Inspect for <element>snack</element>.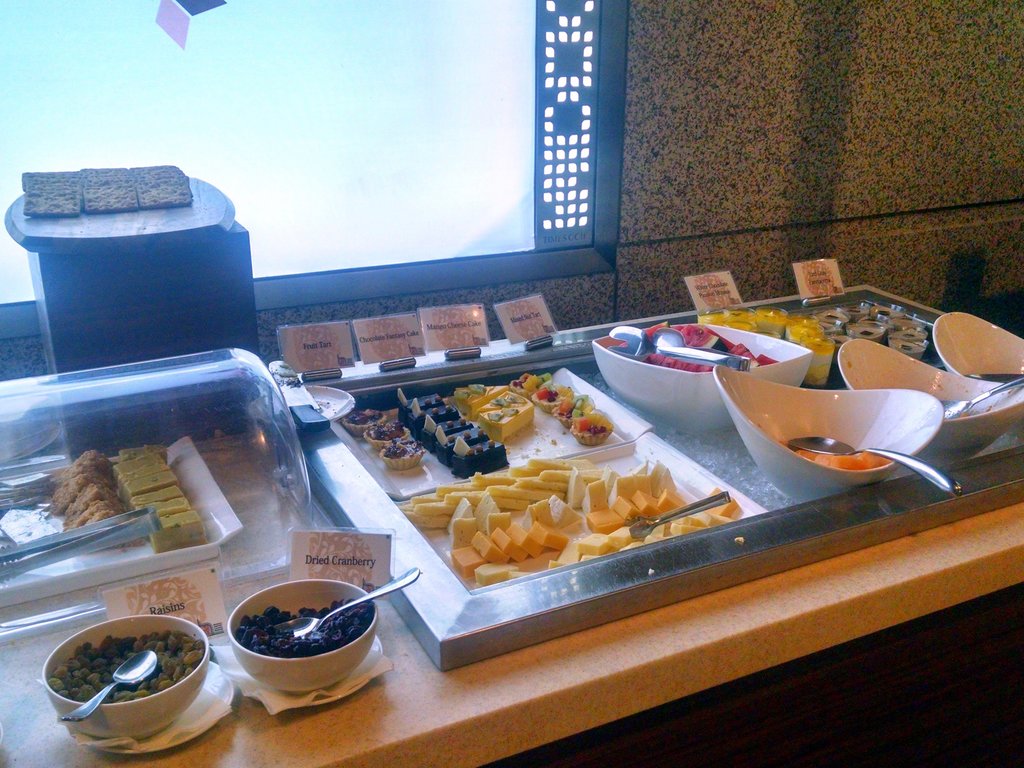
Inspection: <region>378, 436, 426, 468</region>.
